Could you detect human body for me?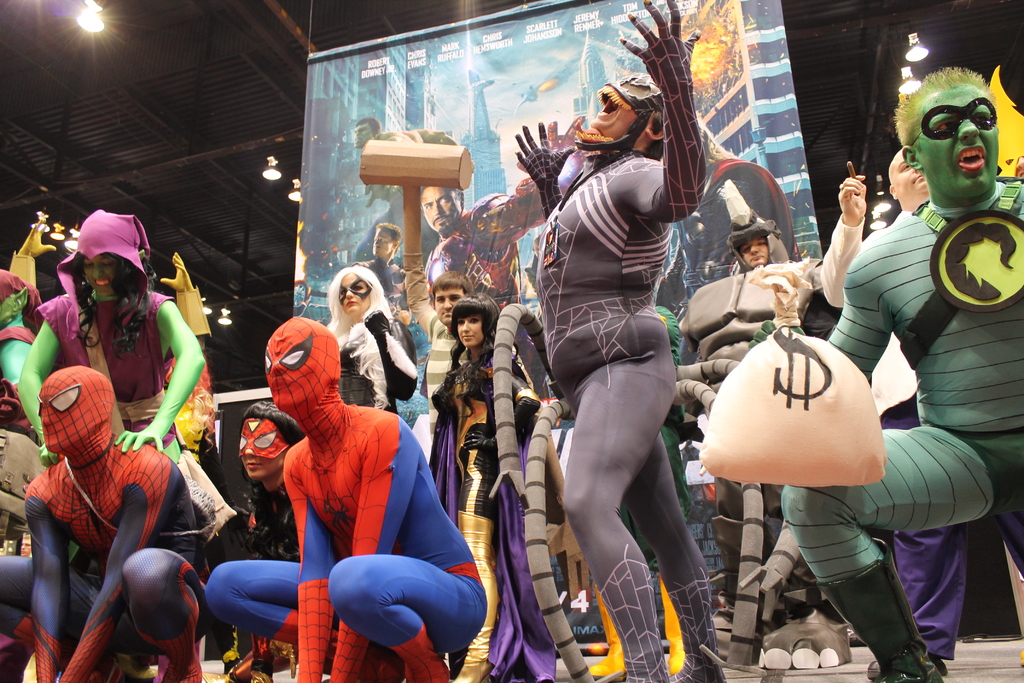
Detection result: 0 363 210 682.
